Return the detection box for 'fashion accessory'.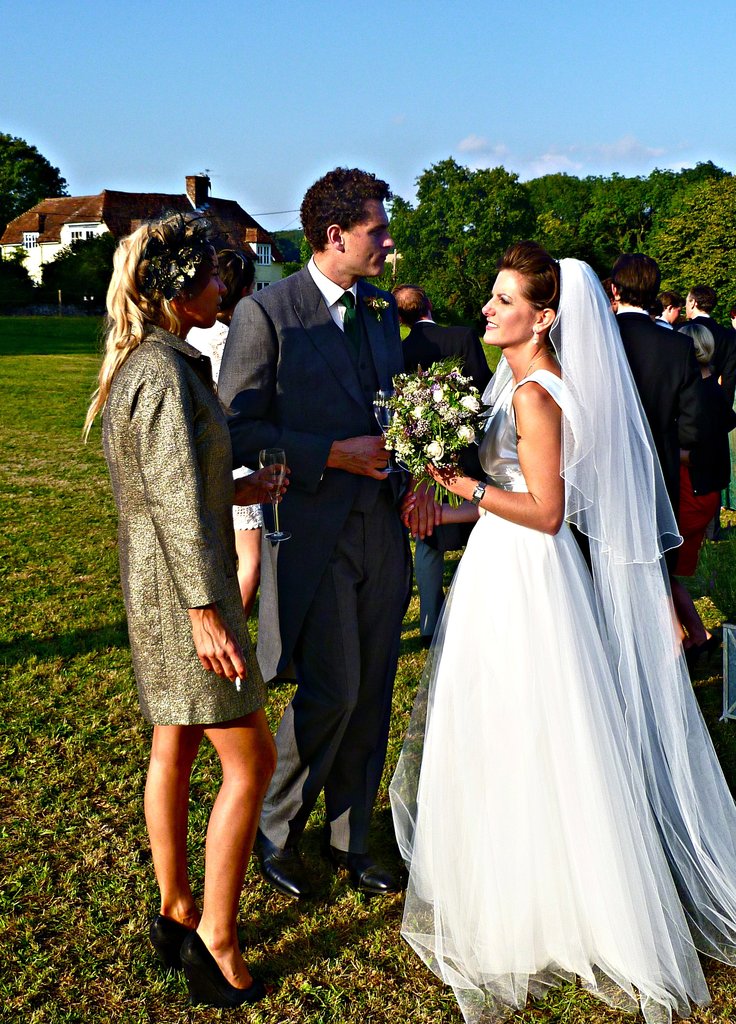
{"x1": 532, "y1": 325, "x2": 541, "y2": 348}.
